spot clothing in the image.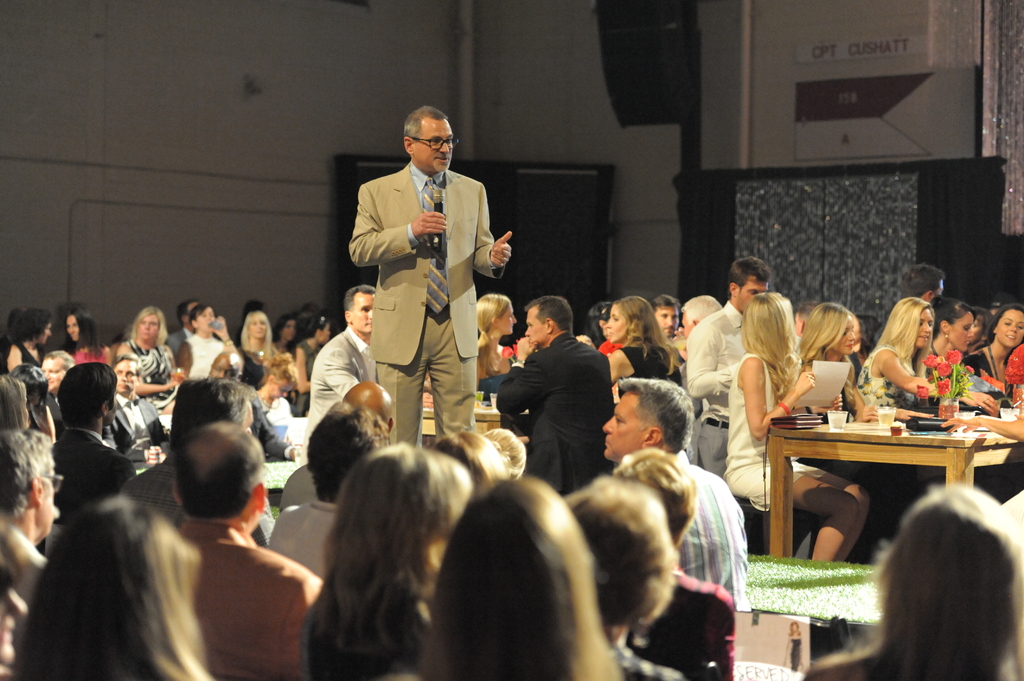
clothing found at rect(964, 349, 1023, 402).
